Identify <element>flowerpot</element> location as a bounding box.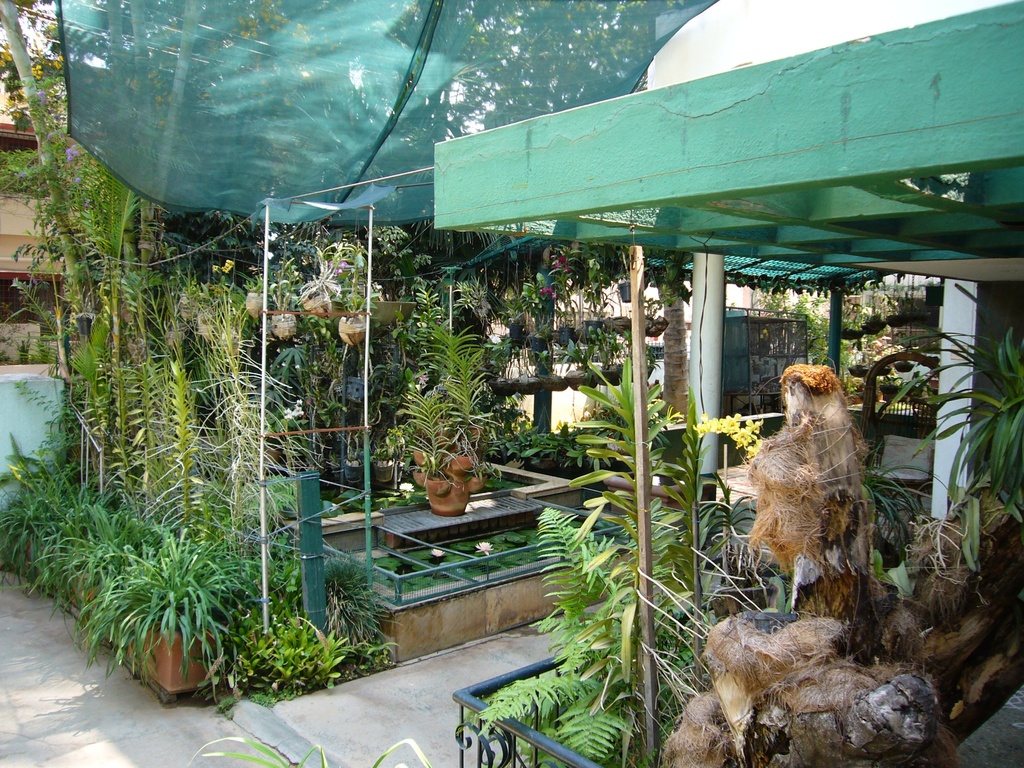
left=341, top=452, right=366, bottom=490.
